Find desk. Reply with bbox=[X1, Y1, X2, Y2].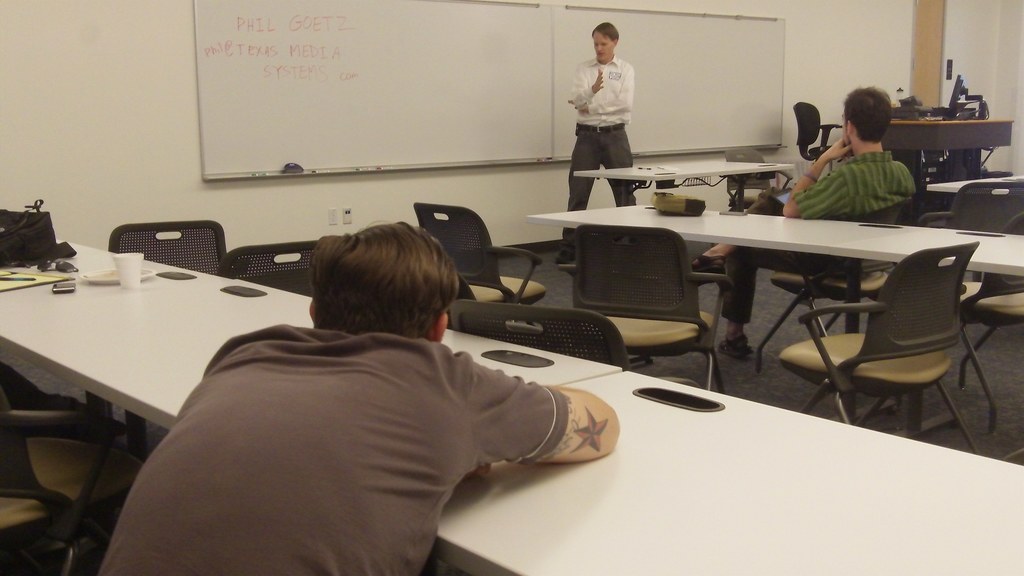
bbox=[840, 120, 1018, 209].
